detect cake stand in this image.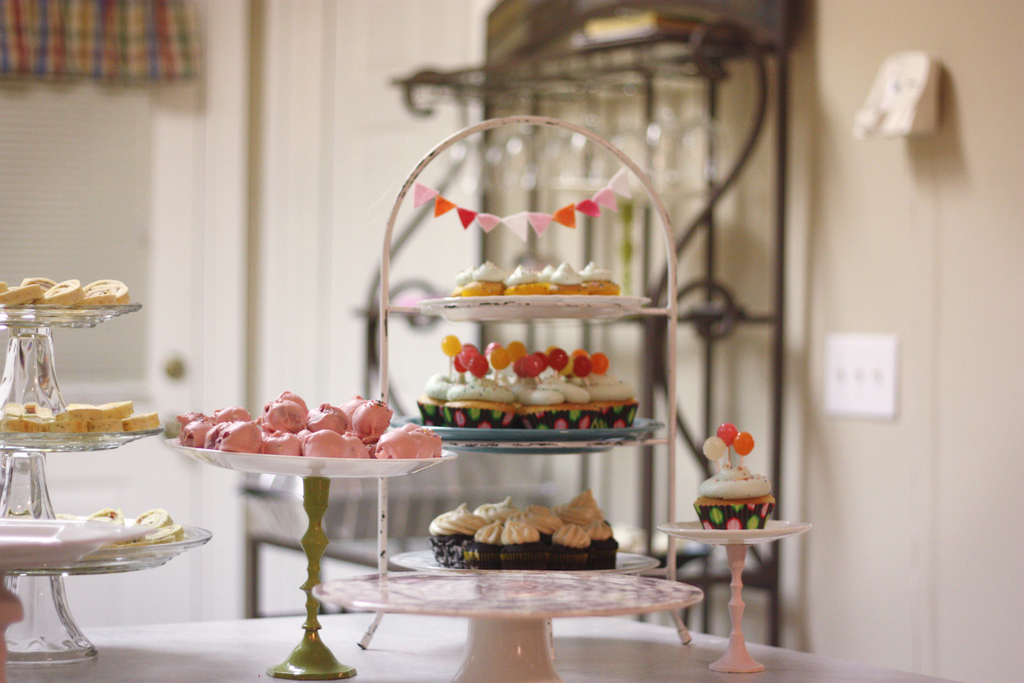
Detection: x1=346, y1=272, x2=698, y2=661.
